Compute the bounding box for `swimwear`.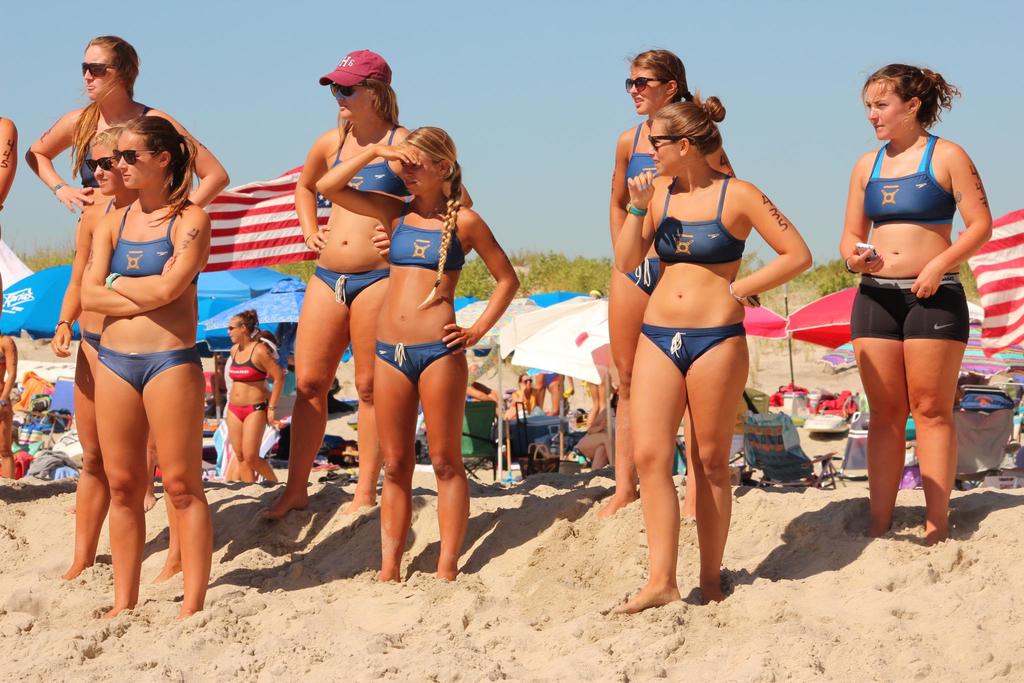
box(849, 273, 968, 342).
